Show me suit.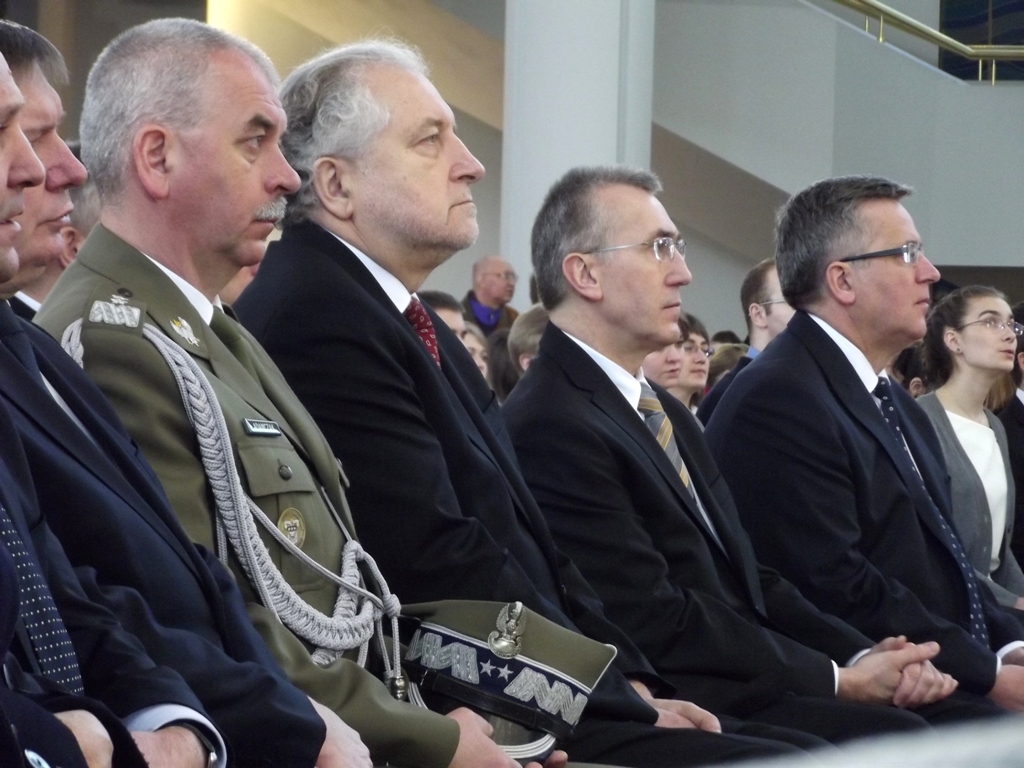
suit is here: 26, 218, 662, 766.
